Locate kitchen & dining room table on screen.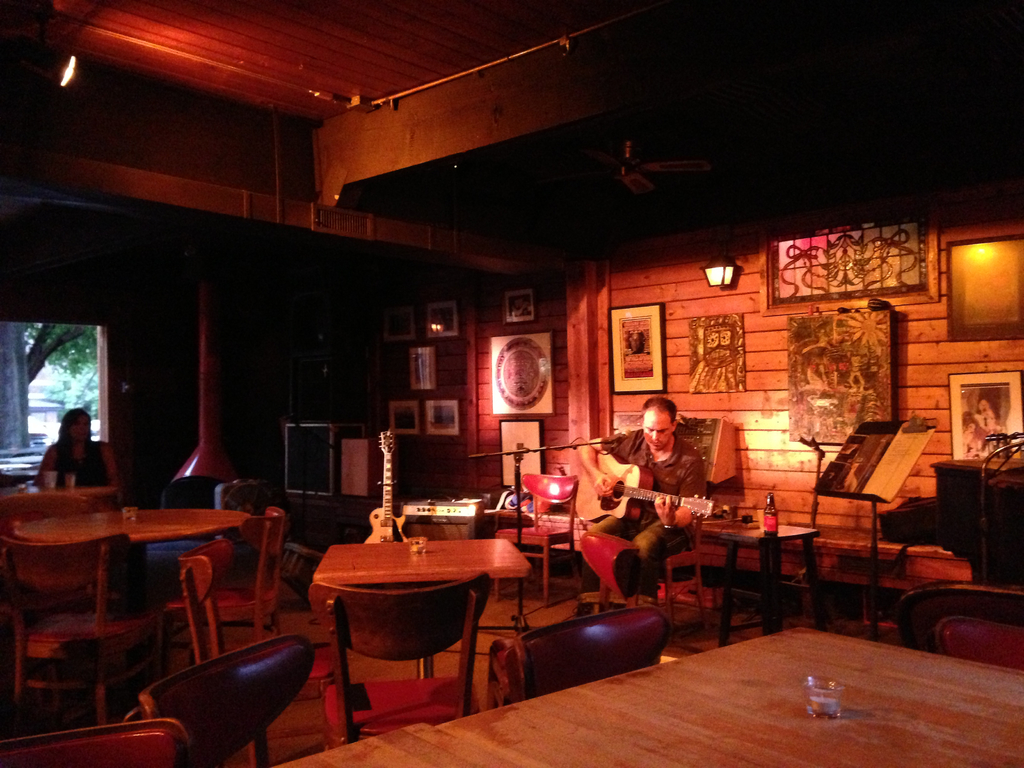
On screen at (296,518,535,724).
